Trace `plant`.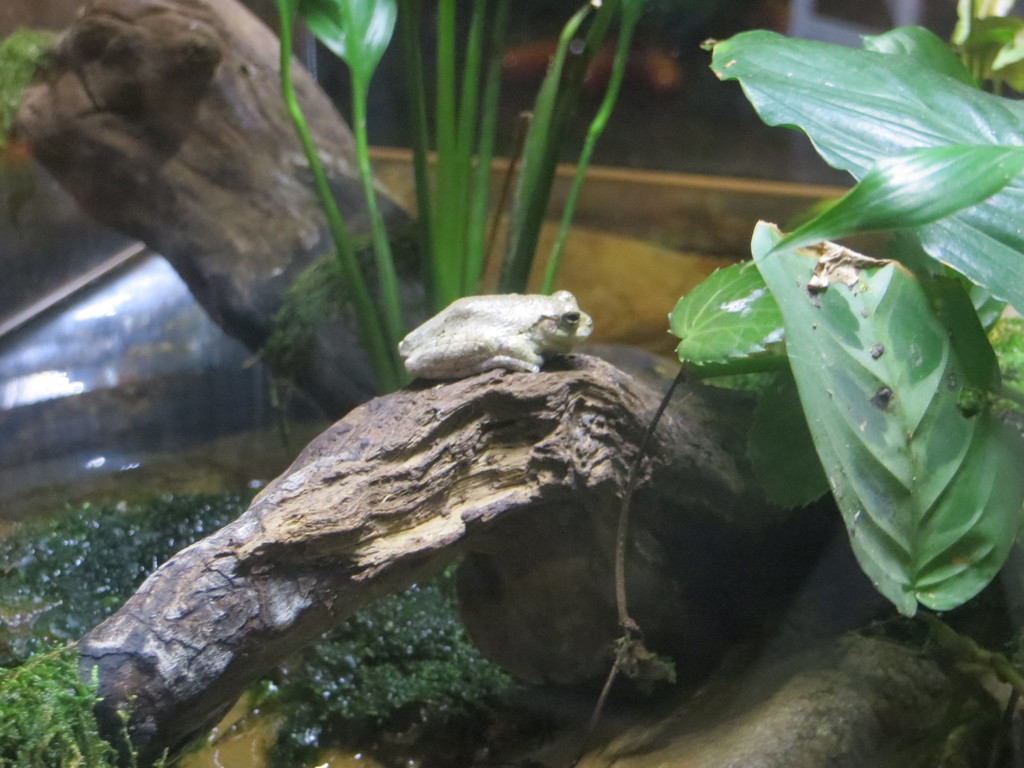
Traced to bbox=[0, 634, 175, 767].
